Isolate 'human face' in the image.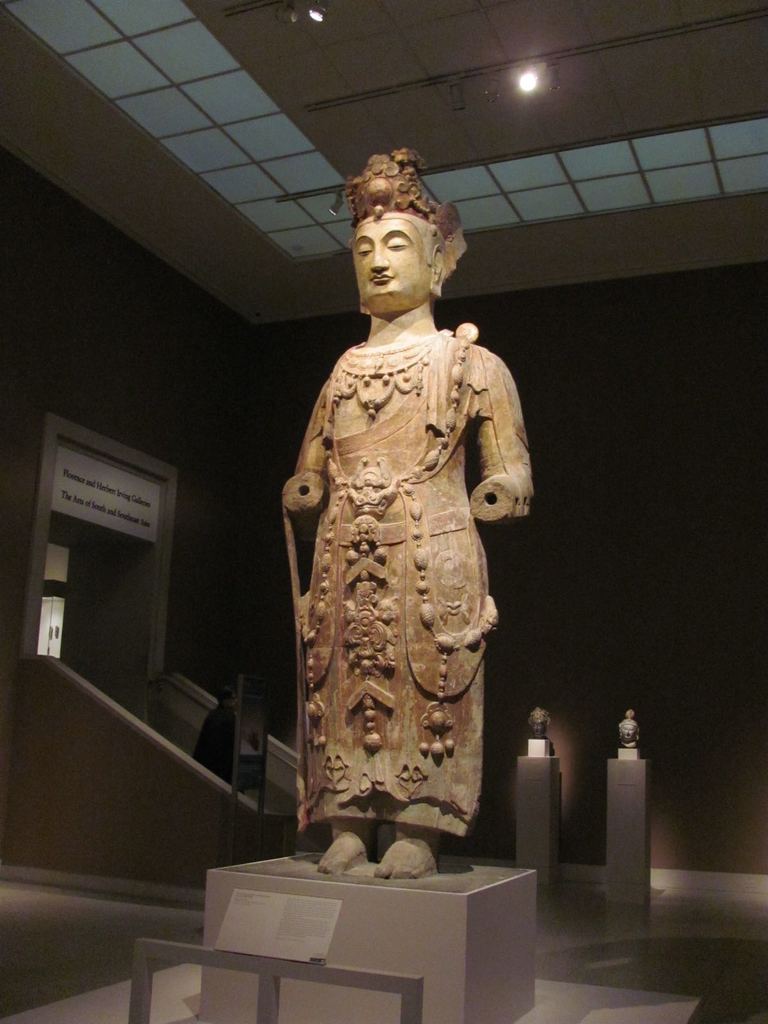
Isolated region: left=357, top=216, right=424, bottom=296.
